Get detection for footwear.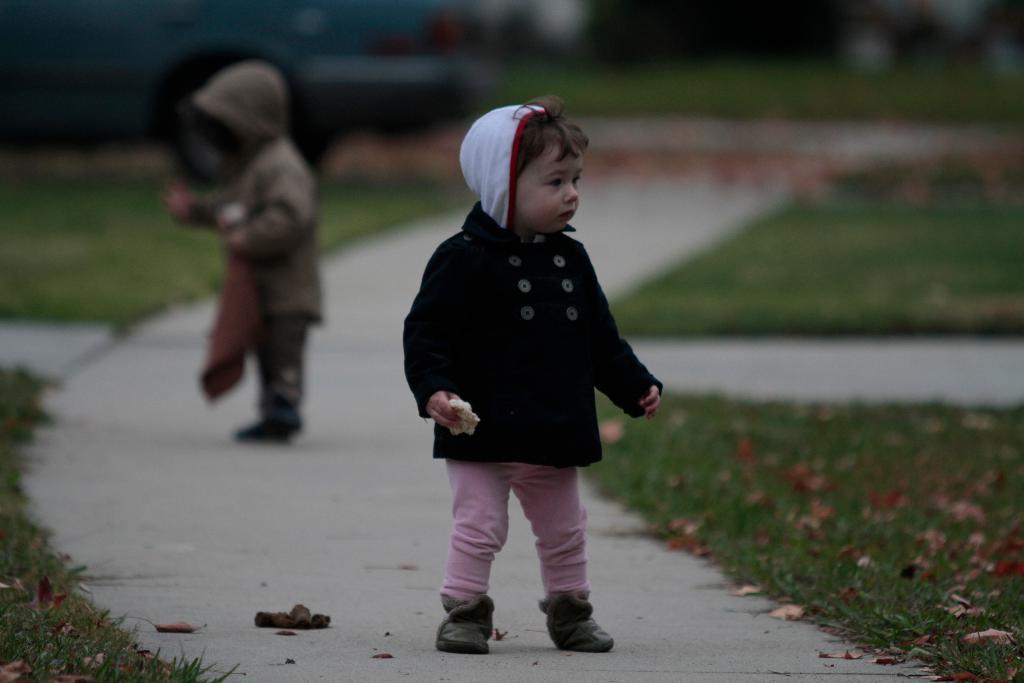
Detection: (left=431, top=593, right=495, bottom=656).
